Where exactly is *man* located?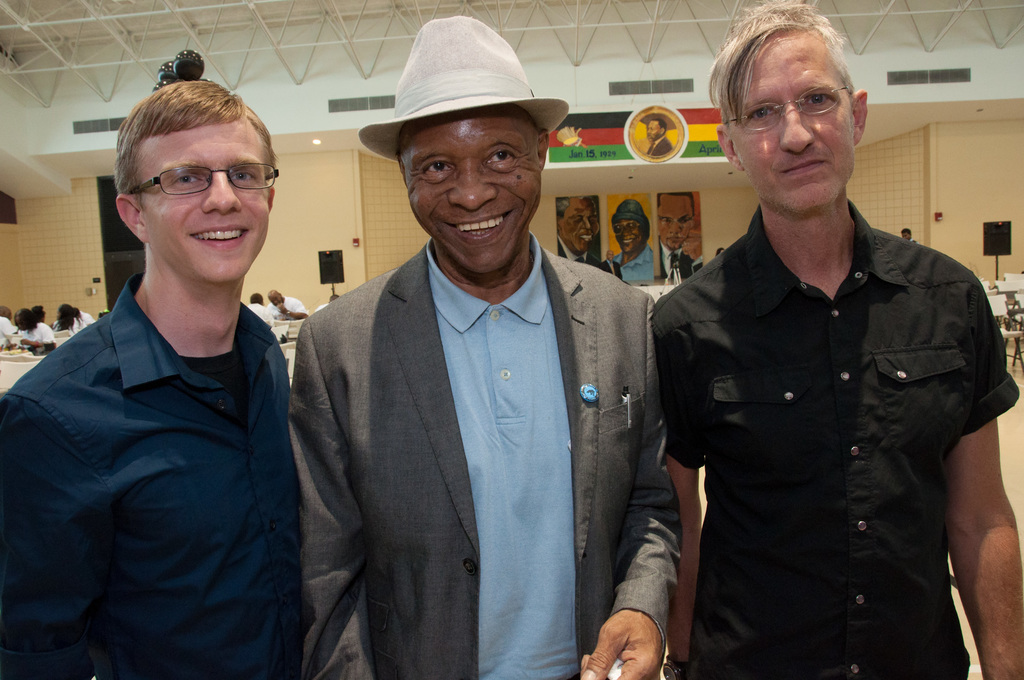
Its bounding box is box(271, 47, 701, 679).
